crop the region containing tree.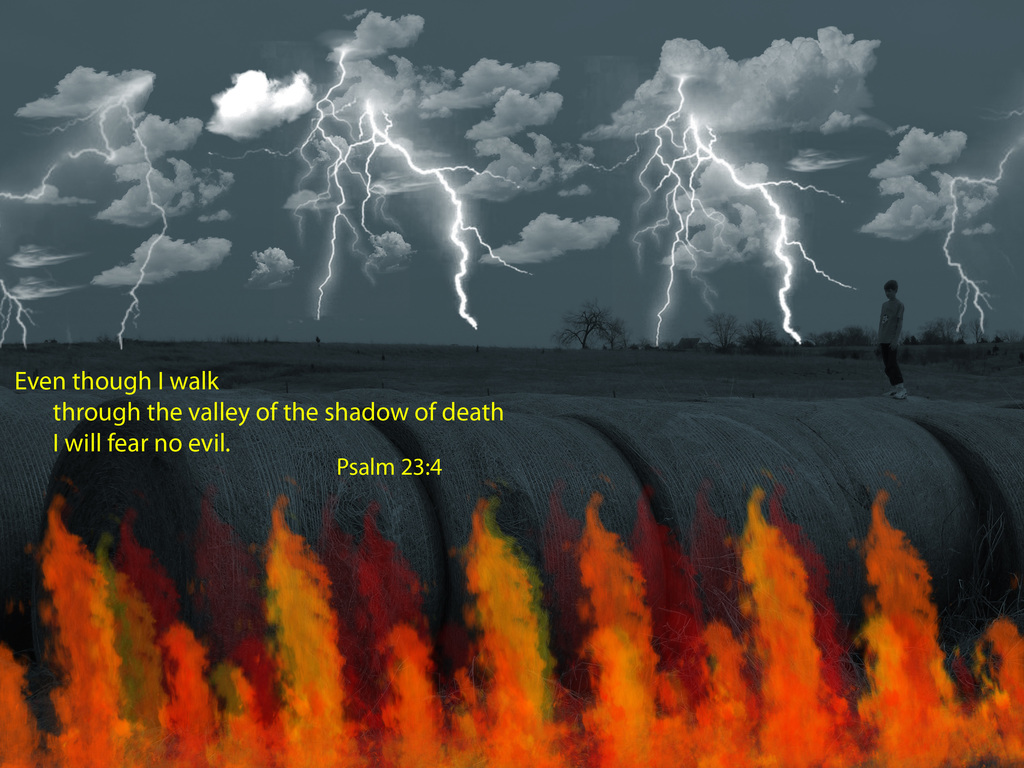
Crop region: box(921, 318, 966, 353).
